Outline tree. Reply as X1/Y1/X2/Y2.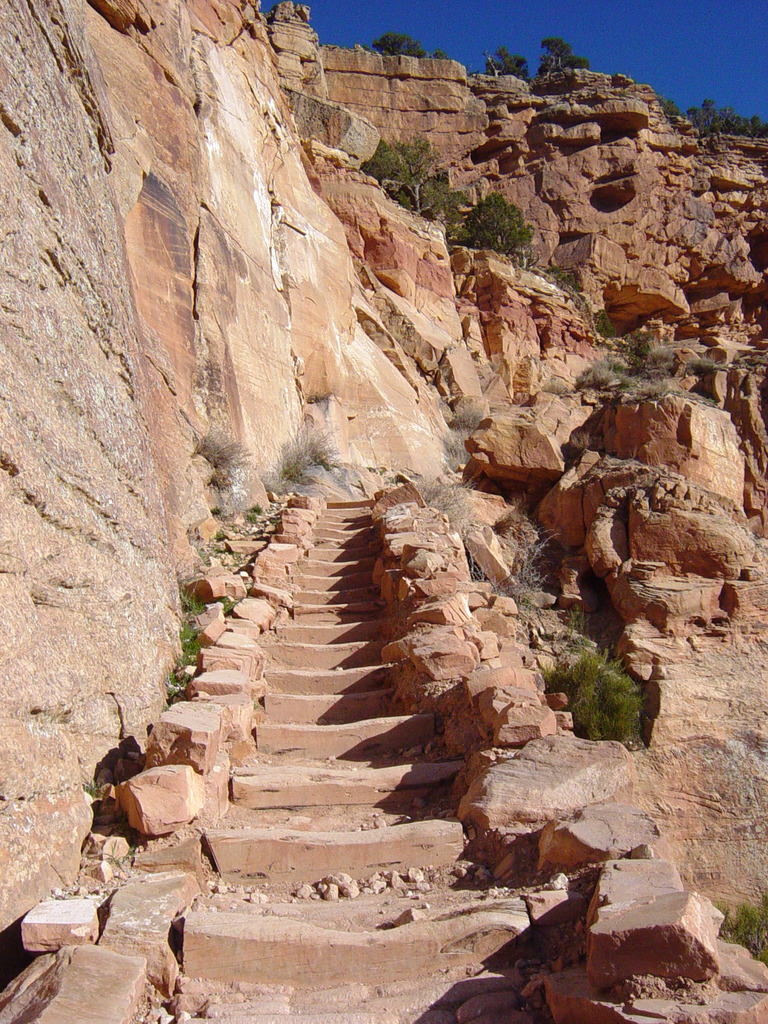
534/34/570/72.
